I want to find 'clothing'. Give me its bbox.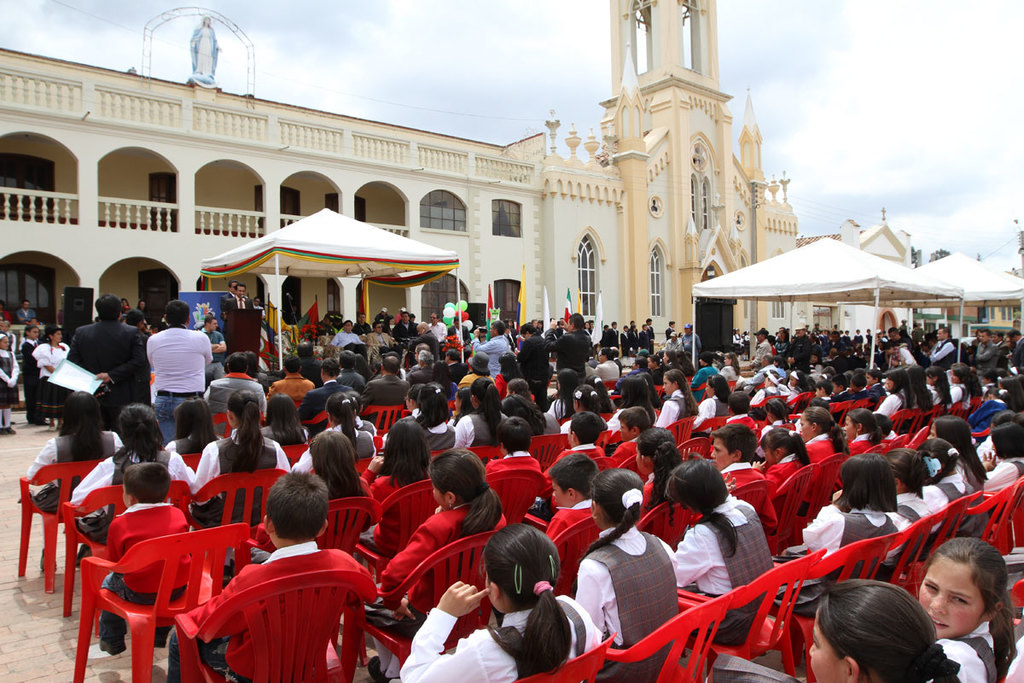
pyautogui.locateOnScreen(464, 328, 519, 382).
